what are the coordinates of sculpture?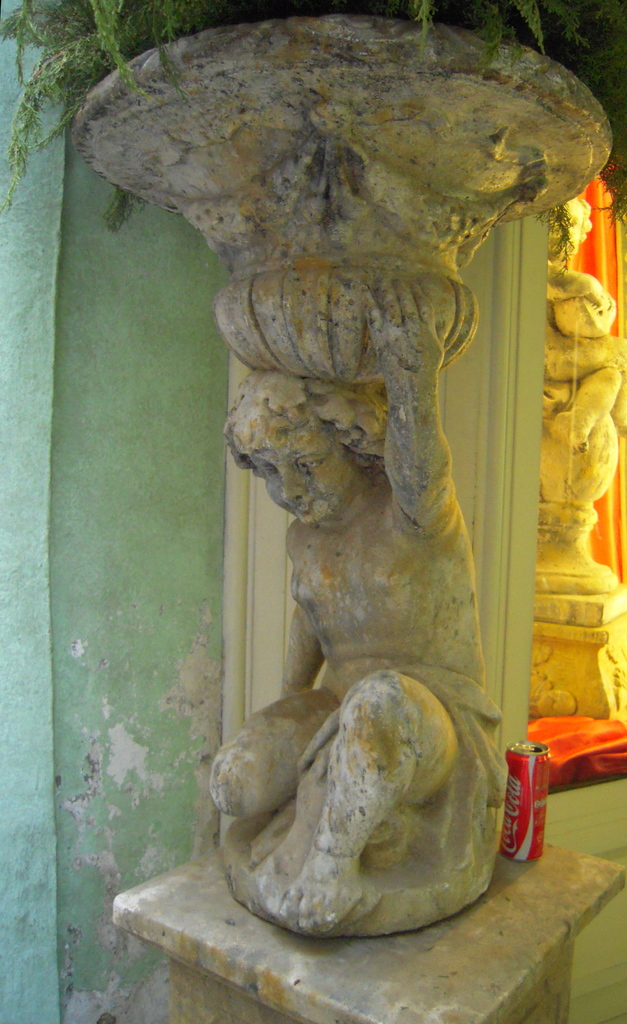
(x1=68, y1=6, x2=617, y2=940).
